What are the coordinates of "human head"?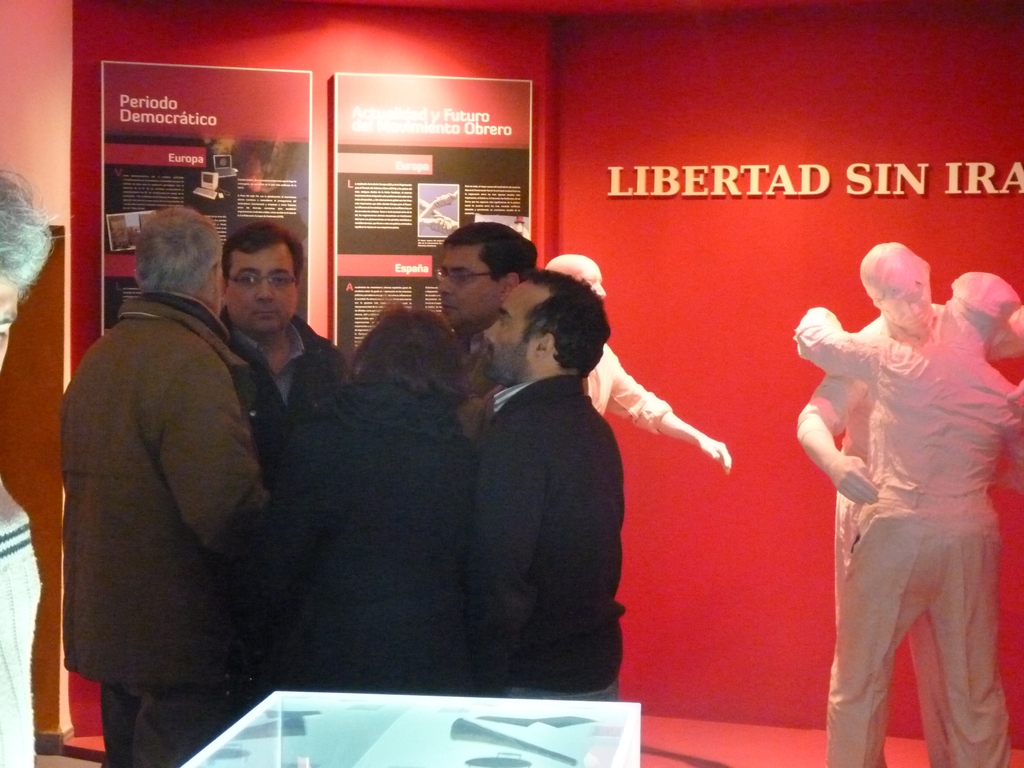
(551,252,608,300).
